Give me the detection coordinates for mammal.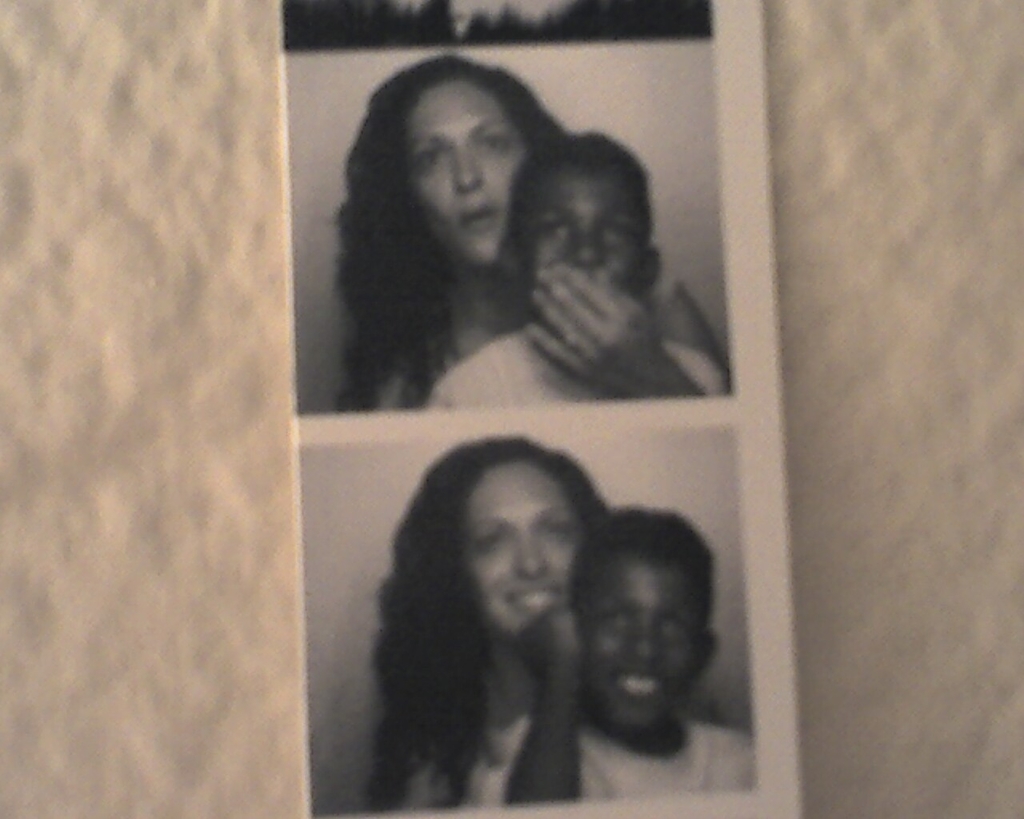
pyautogui.locateOnScreen(350, 437, 636, 818).
